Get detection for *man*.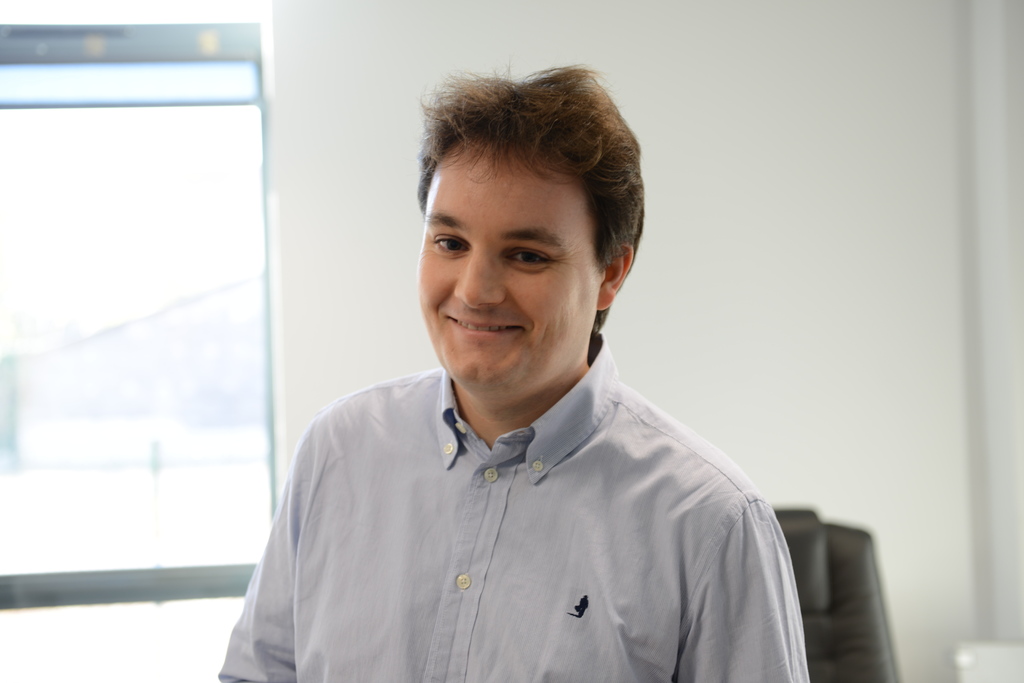
Detection: 209:46:817:676.
